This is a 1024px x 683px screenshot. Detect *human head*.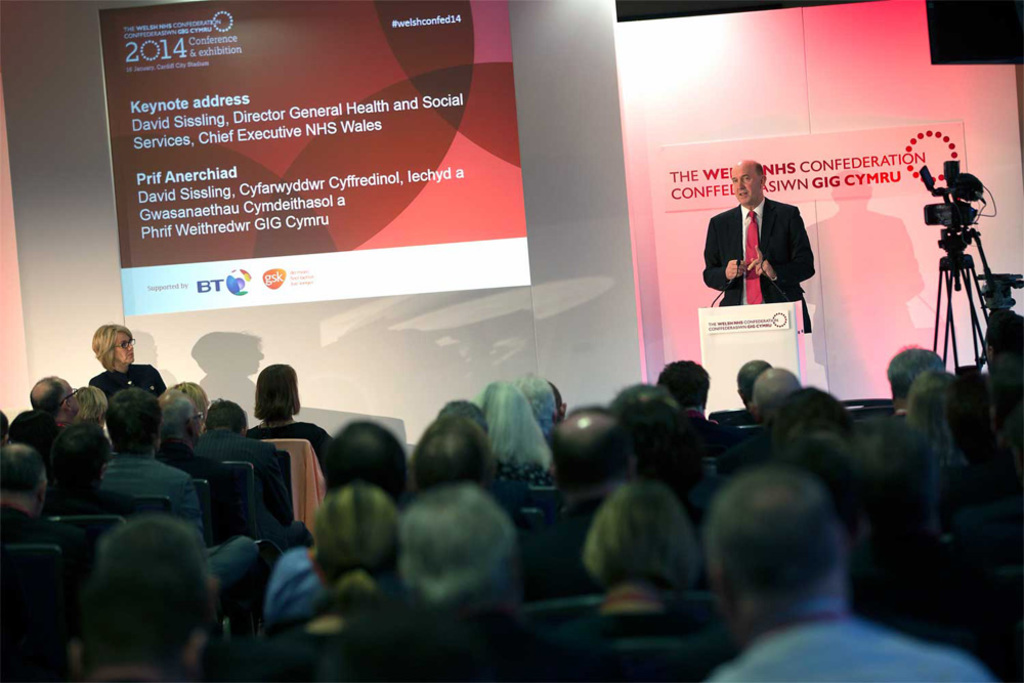
(left=0, top=447, right=47, bottom=517).
